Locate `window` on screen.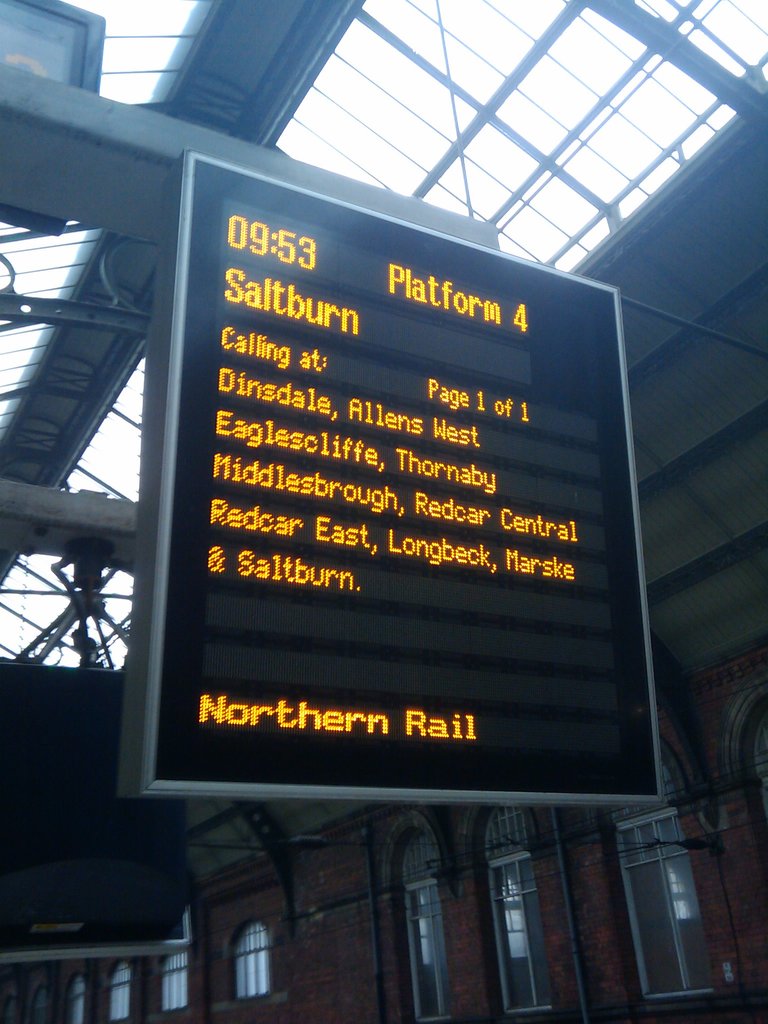
On screen at 71,982,81,1023.
